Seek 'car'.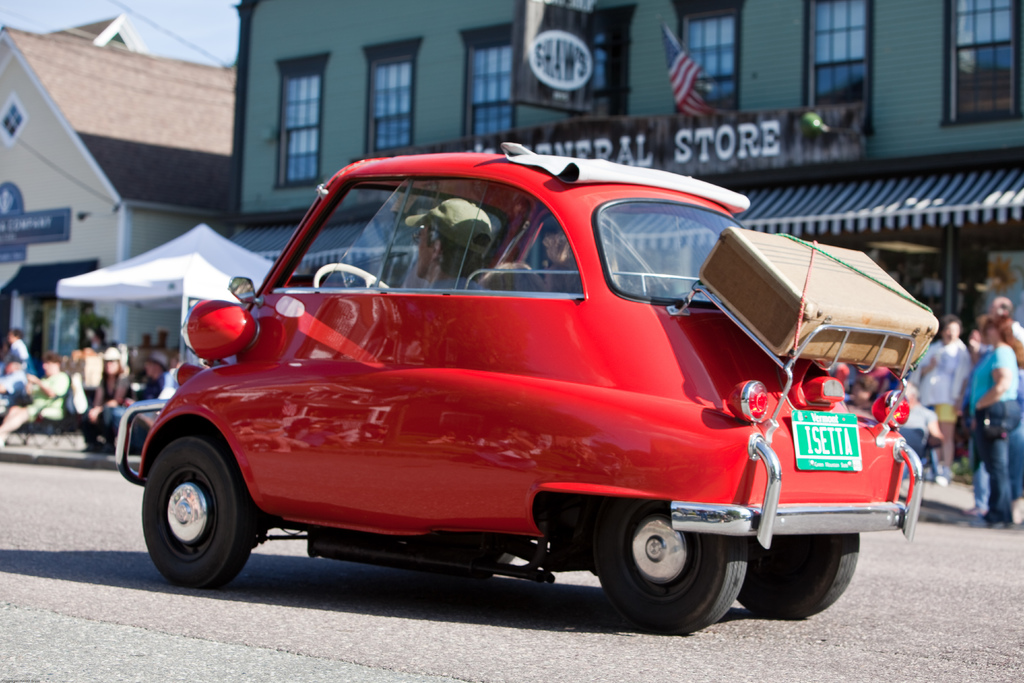
locate(127, 140, 922, 634).
